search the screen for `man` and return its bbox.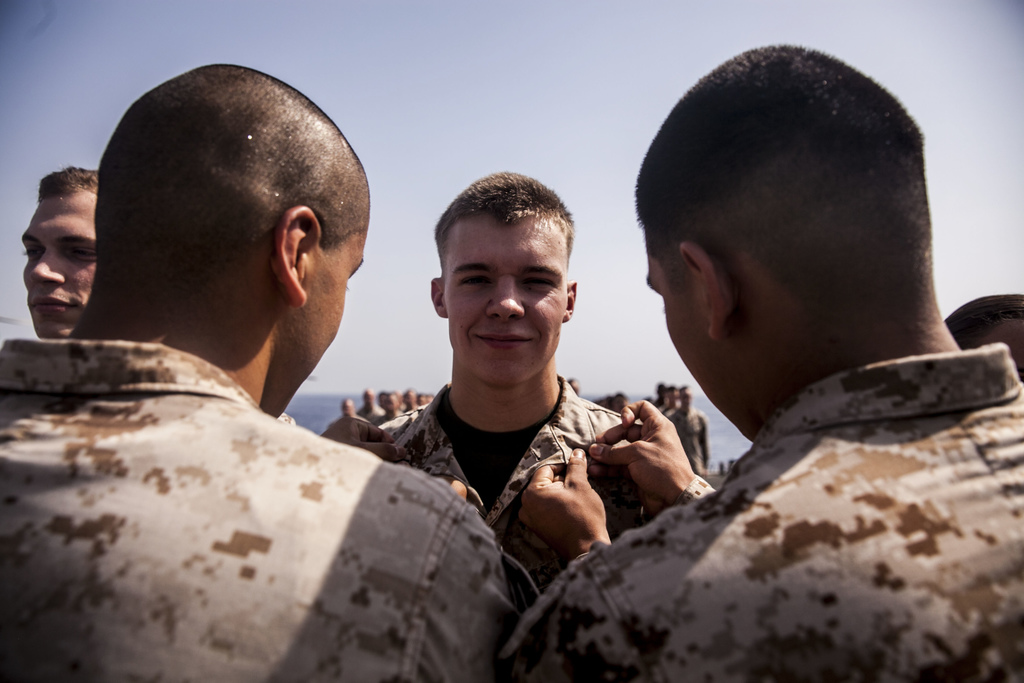
Found: pyautogui.locateOnScreen(504, 44, 1023, 682).
